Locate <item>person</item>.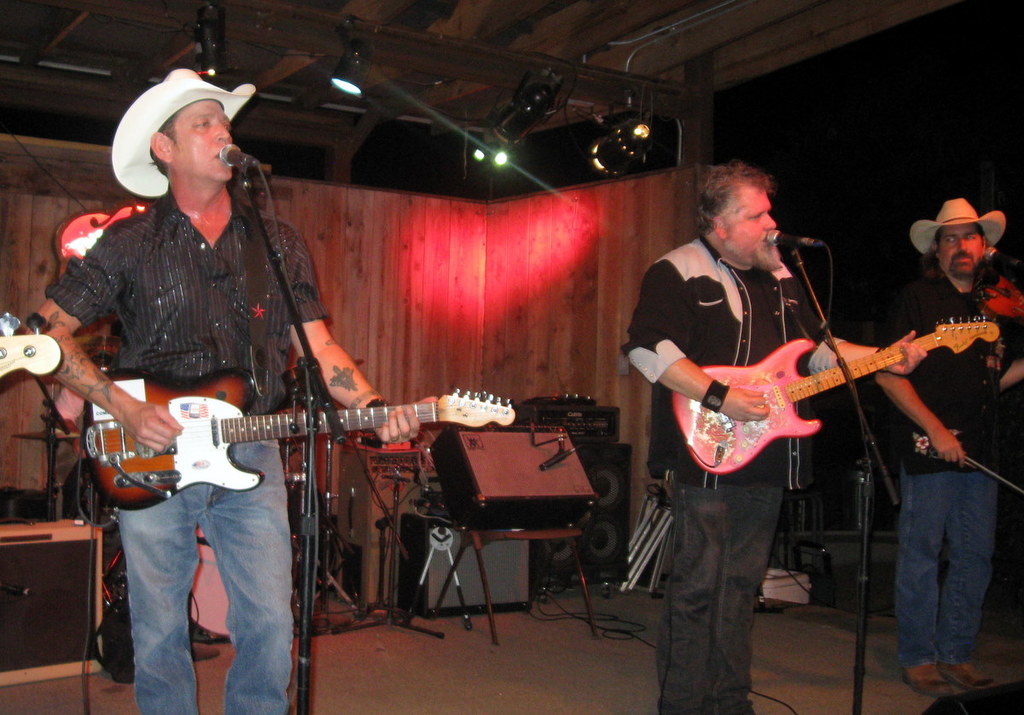
Bounding box: pyautogui.locateOnScreen(874, 195, 1023, 697).
